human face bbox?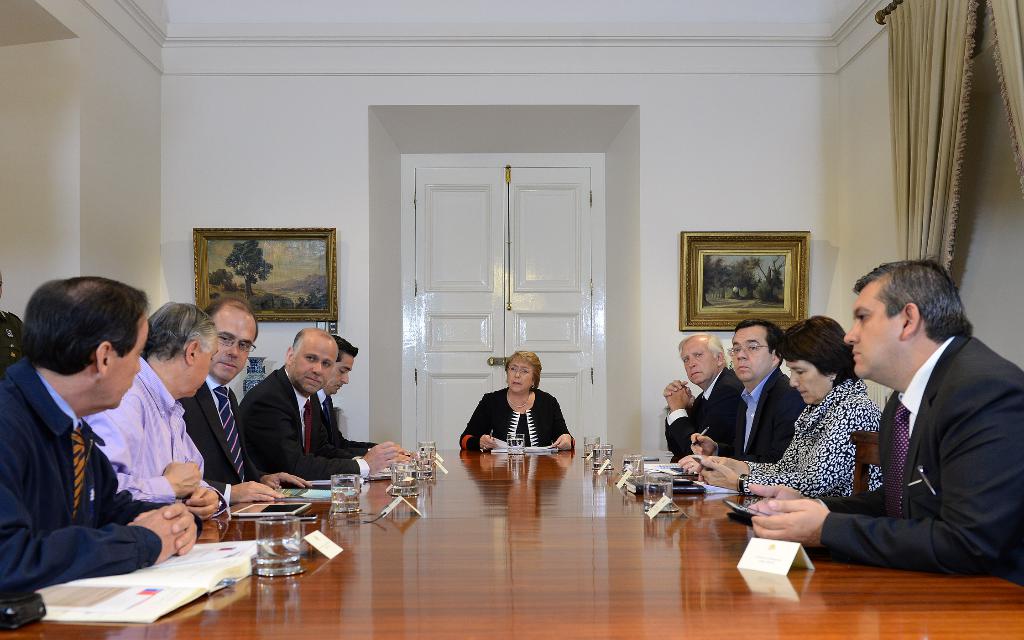
<bbox>288, 335, 340, 395</bbox>
